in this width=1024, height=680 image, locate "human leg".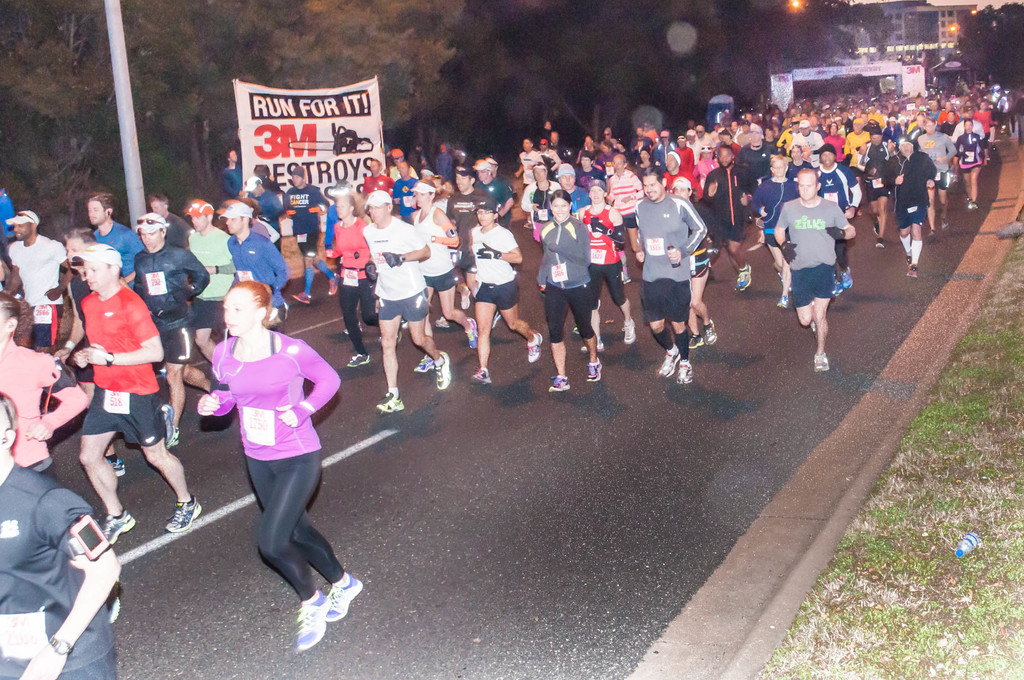
Bounding box: 457/275/471/311.
